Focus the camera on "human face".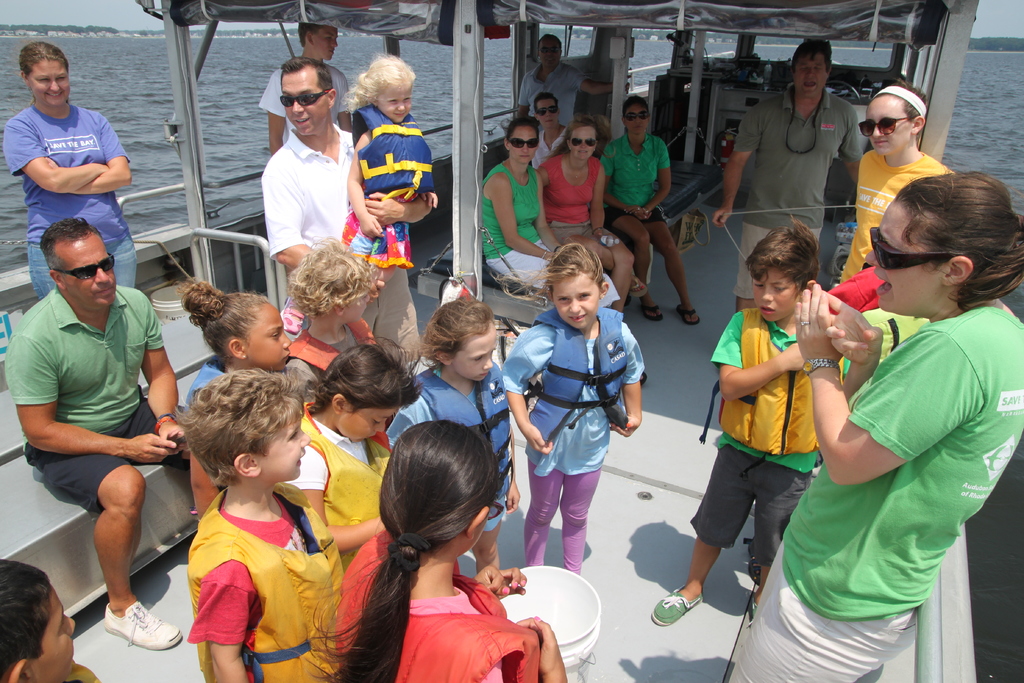
Focus region: pyautogui.locateOnScreen(380, 87, 413, 122).
